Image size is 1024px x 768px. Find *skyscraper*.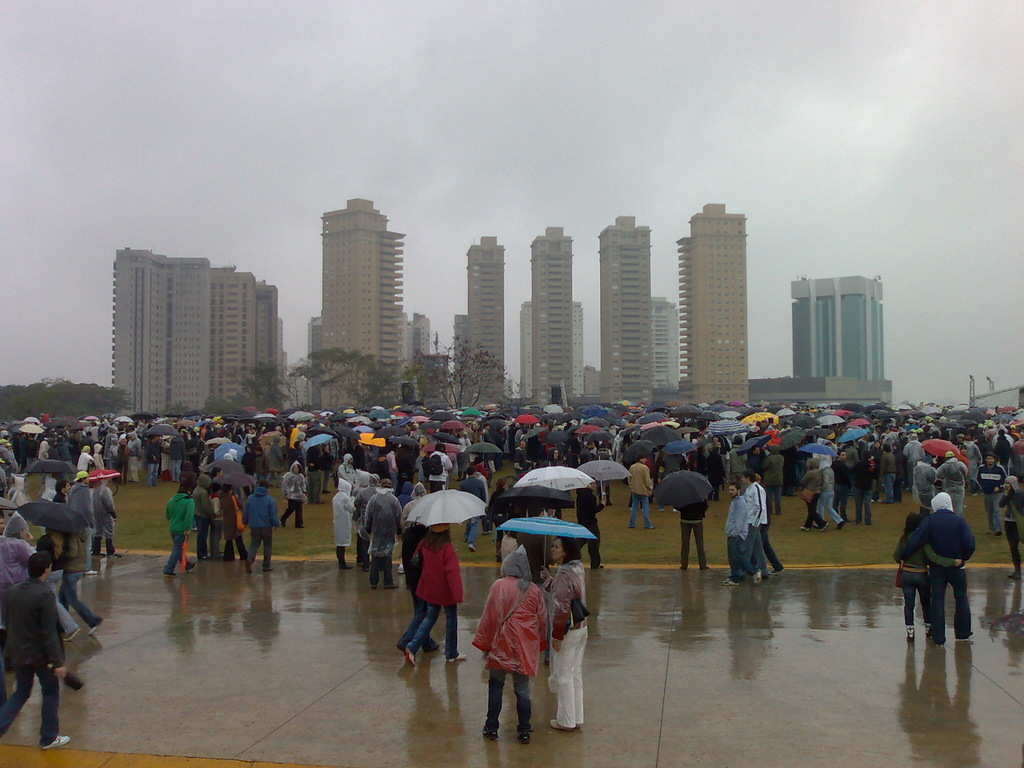
(527, 225, 593, 399).
